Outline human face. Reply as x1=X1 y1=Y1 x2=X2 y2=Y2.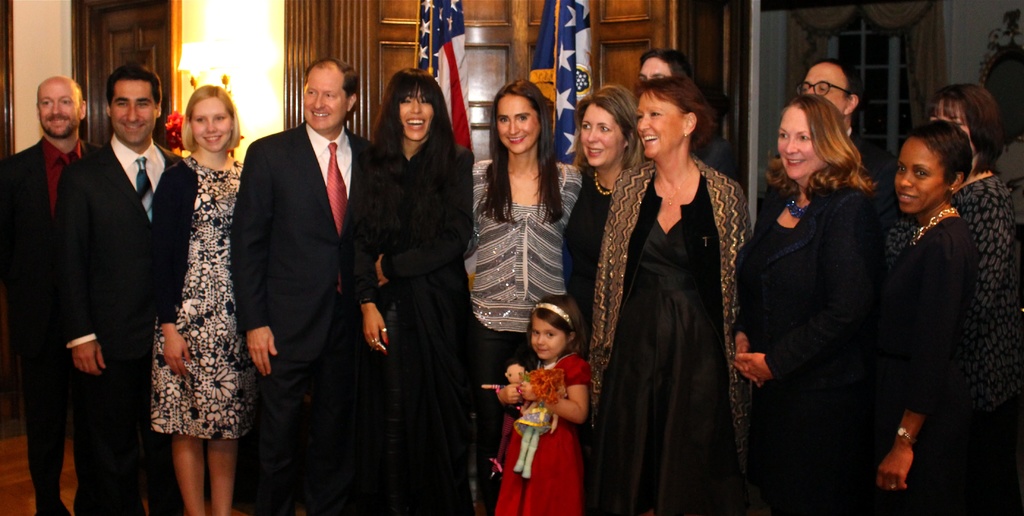
x1=38 y1=71 x2=84 y2=136.
